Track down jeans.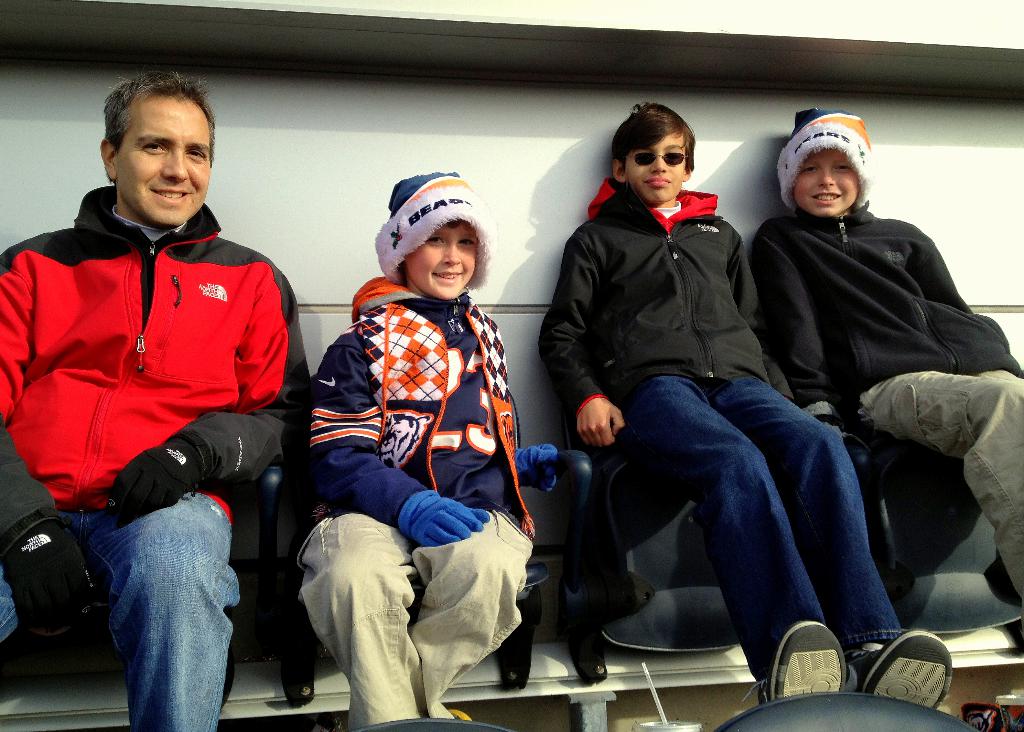
Tracked to (618,374,904,683).
